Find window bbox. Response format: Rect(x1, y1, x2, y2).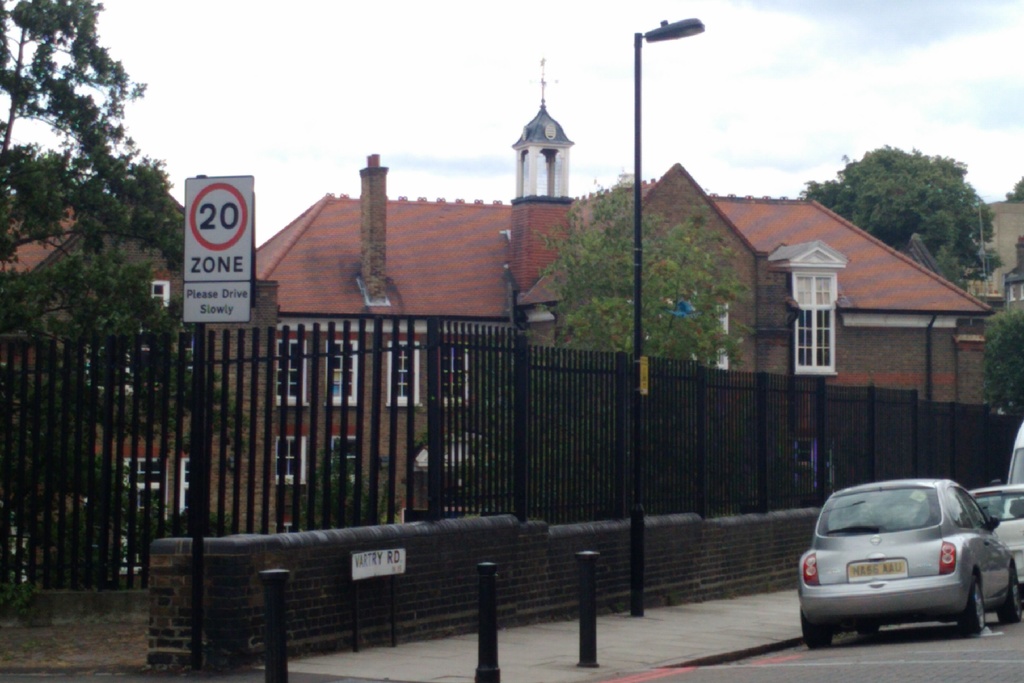
Rect(383, 338, 416, 407).
